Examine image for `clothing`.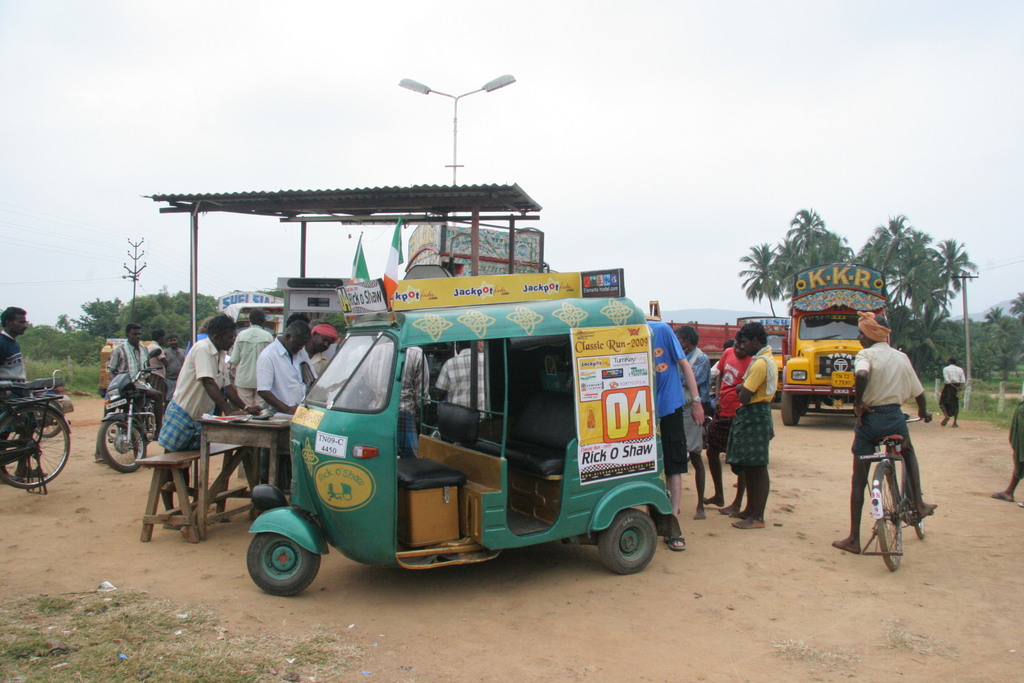
Examination result: x1=228 y1=326 x2=269 y2=409.
